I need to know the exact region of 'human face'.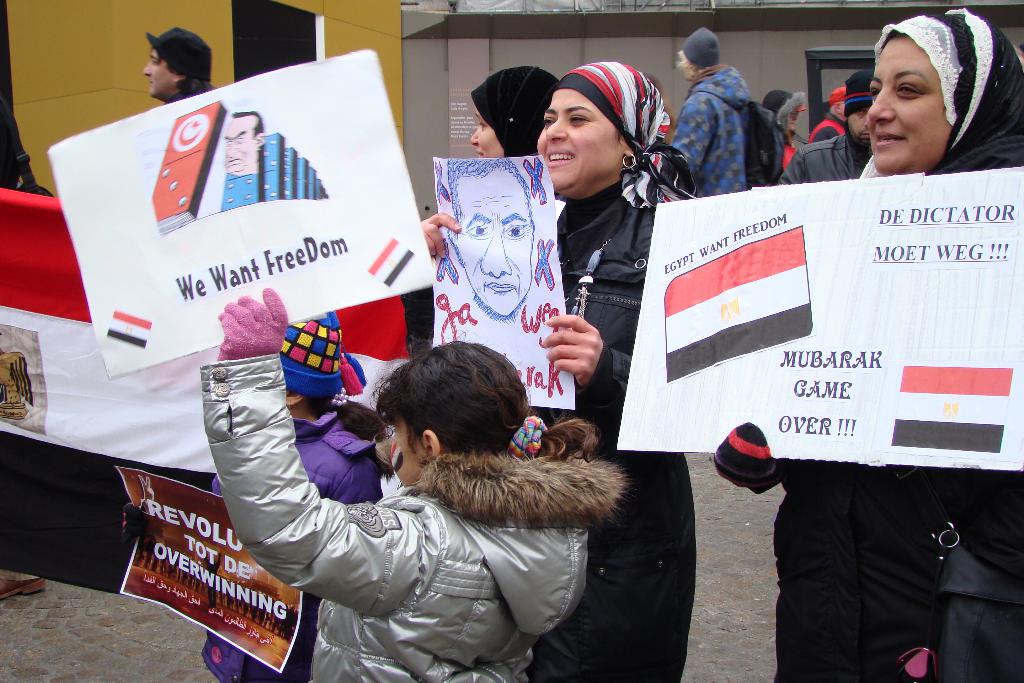
Region: <box>144,46,184,97</box>.
